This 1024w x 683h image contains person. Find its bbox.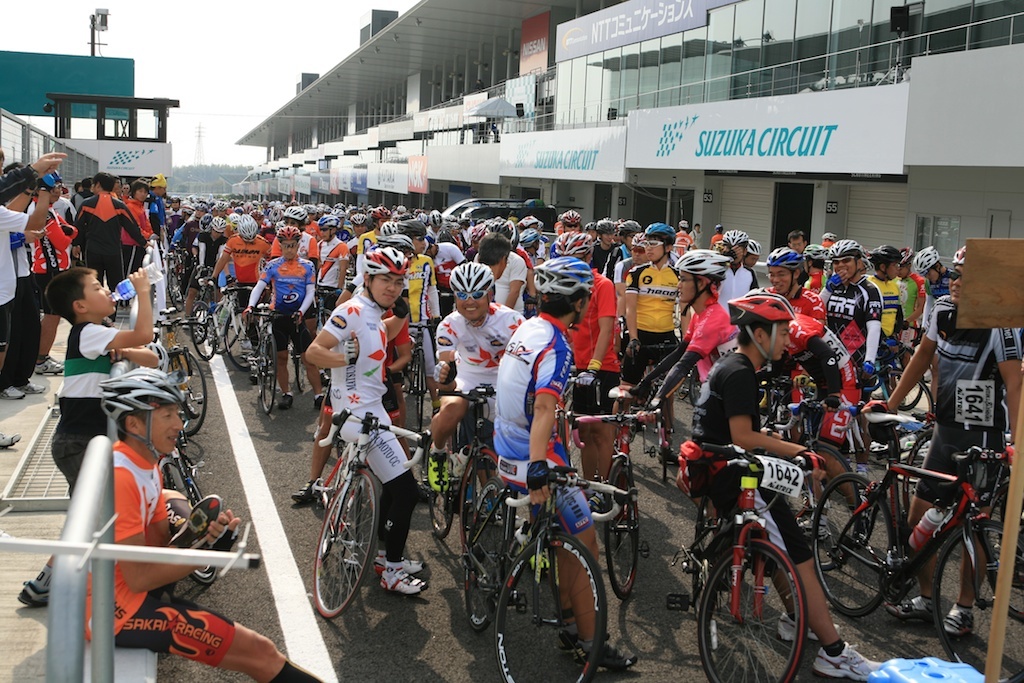
245,228,328,414.
